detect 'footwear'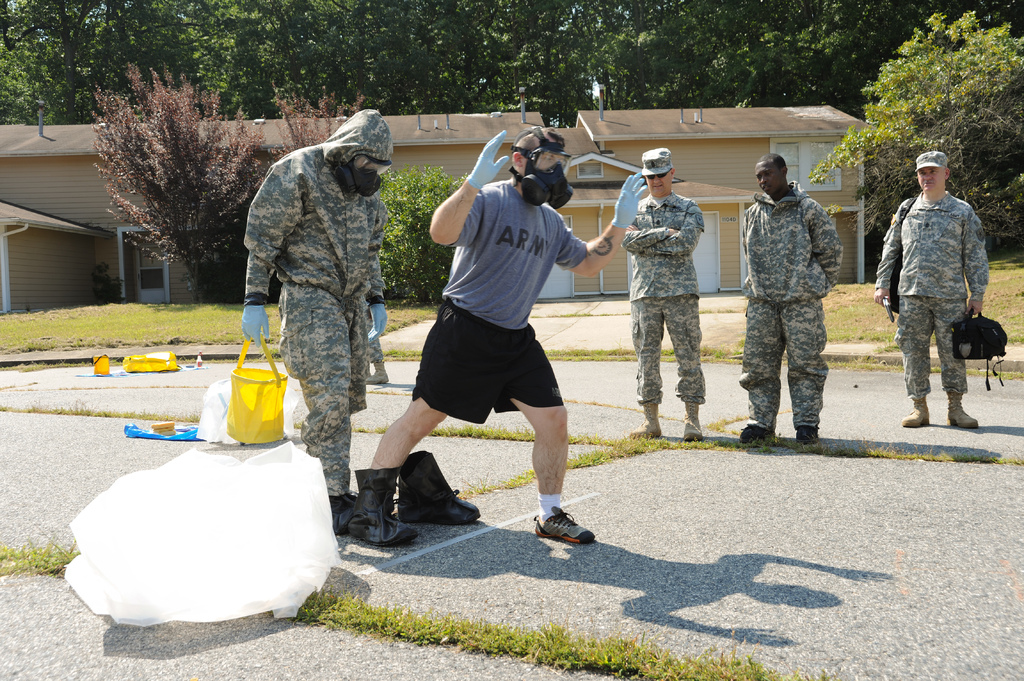
(344, 466, 419, 550)
